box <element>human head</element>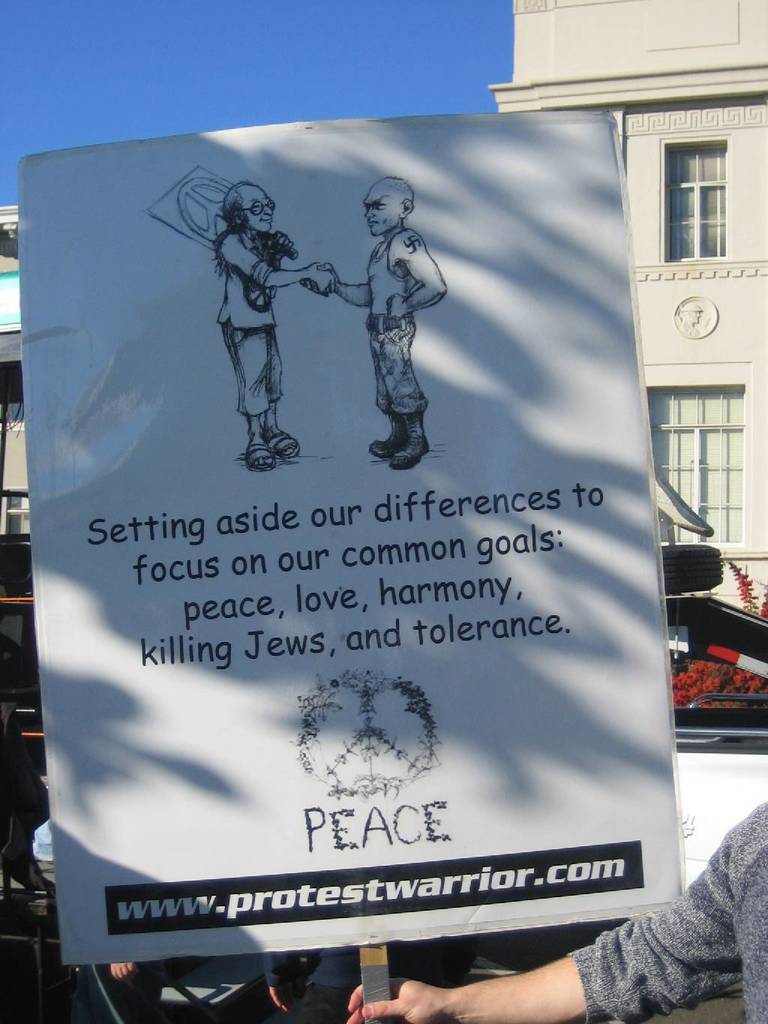
218 180 275 238
